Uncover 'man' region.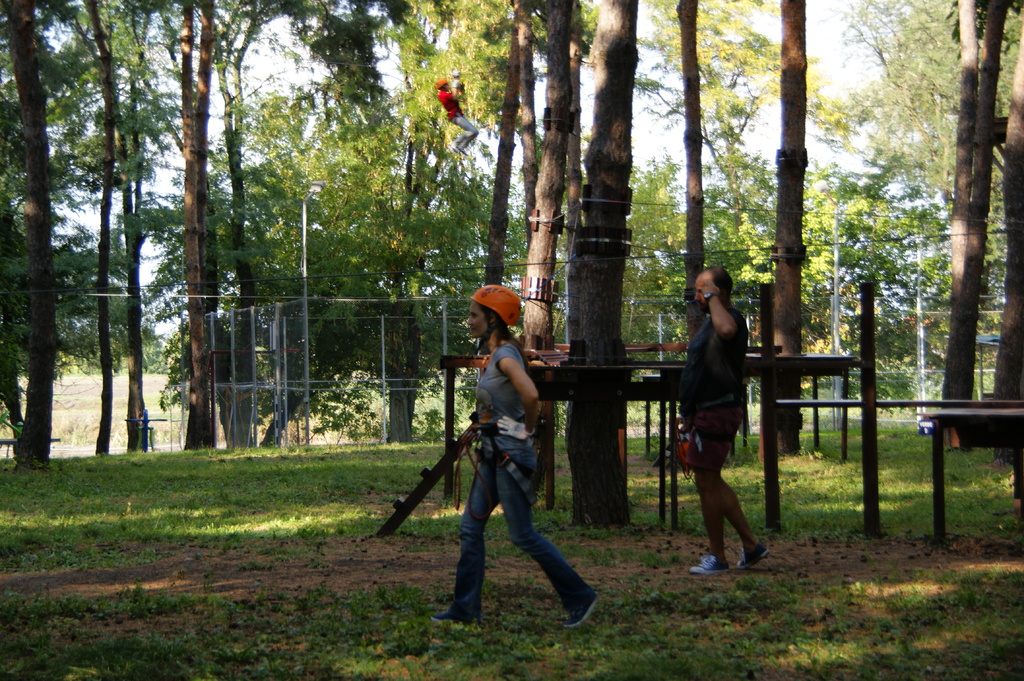
Uncovered: box=[434, 74, 481, 152].
